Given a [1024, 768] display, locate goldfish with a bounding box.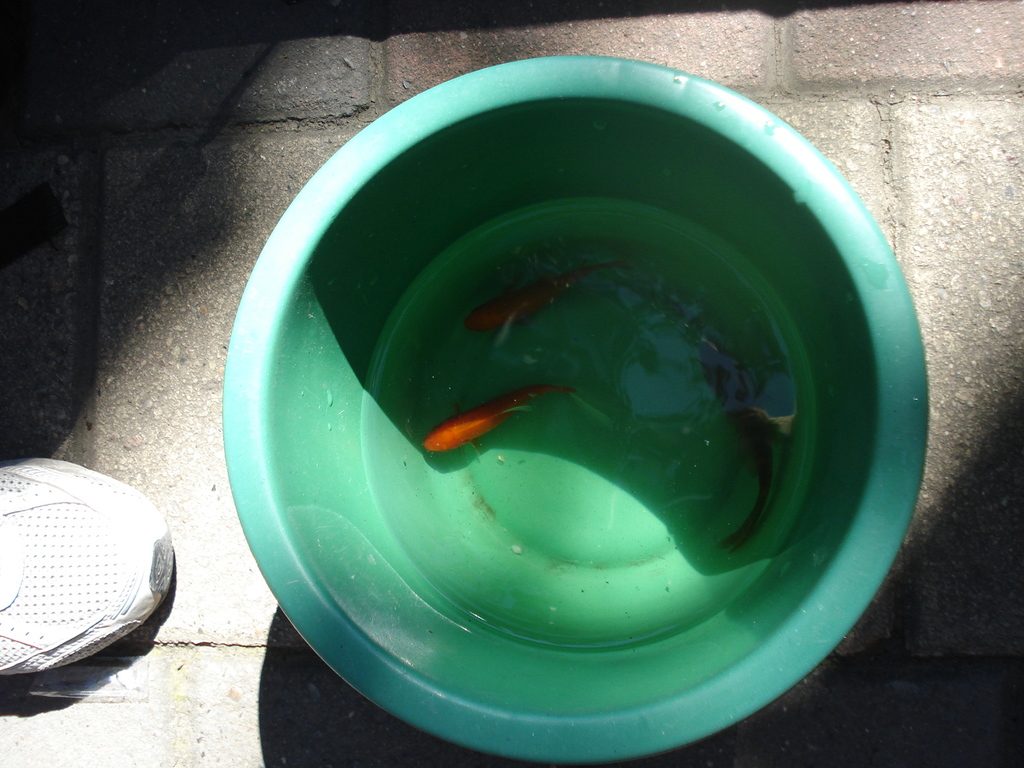
Located: region(696, 331, 780, 548).
